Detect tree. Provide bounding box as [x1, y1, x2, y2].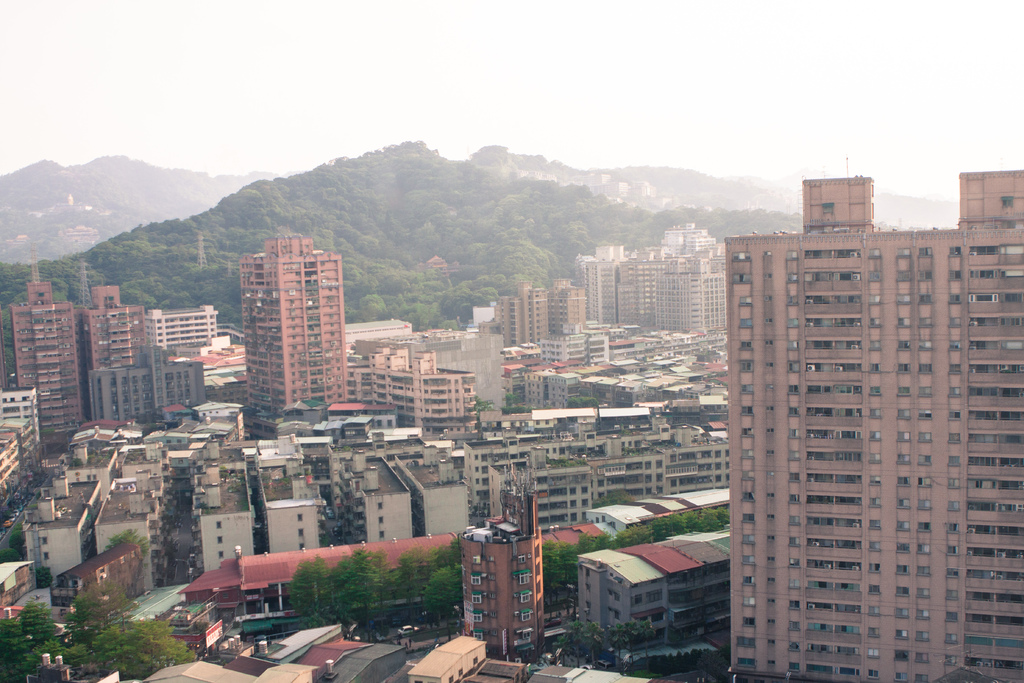
[627, 525, 652, 545].
